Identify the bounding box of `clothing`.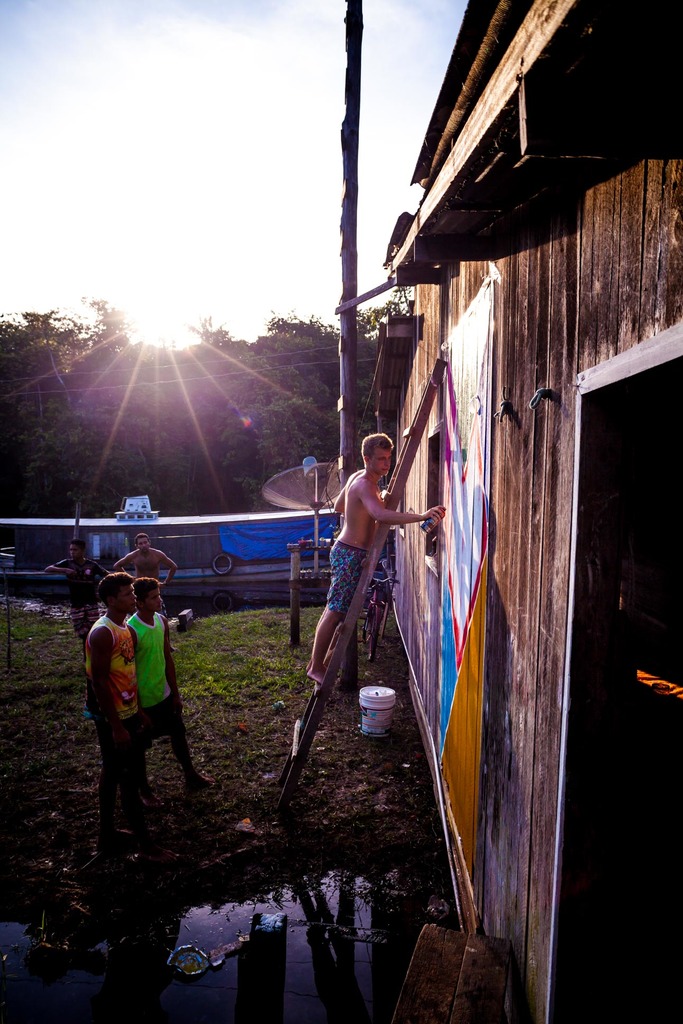
region(89, 617, 138, 774).
